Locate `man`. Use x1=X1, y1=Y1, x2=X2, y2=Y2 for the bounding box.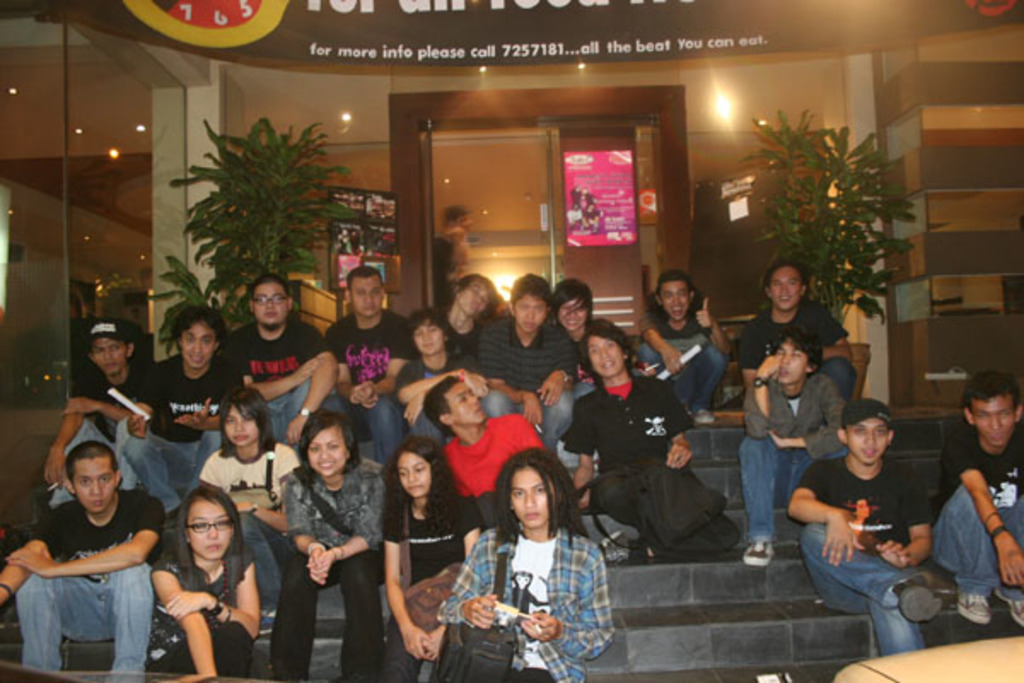
x1=928, y1=371, x2=1022, y2=627.
